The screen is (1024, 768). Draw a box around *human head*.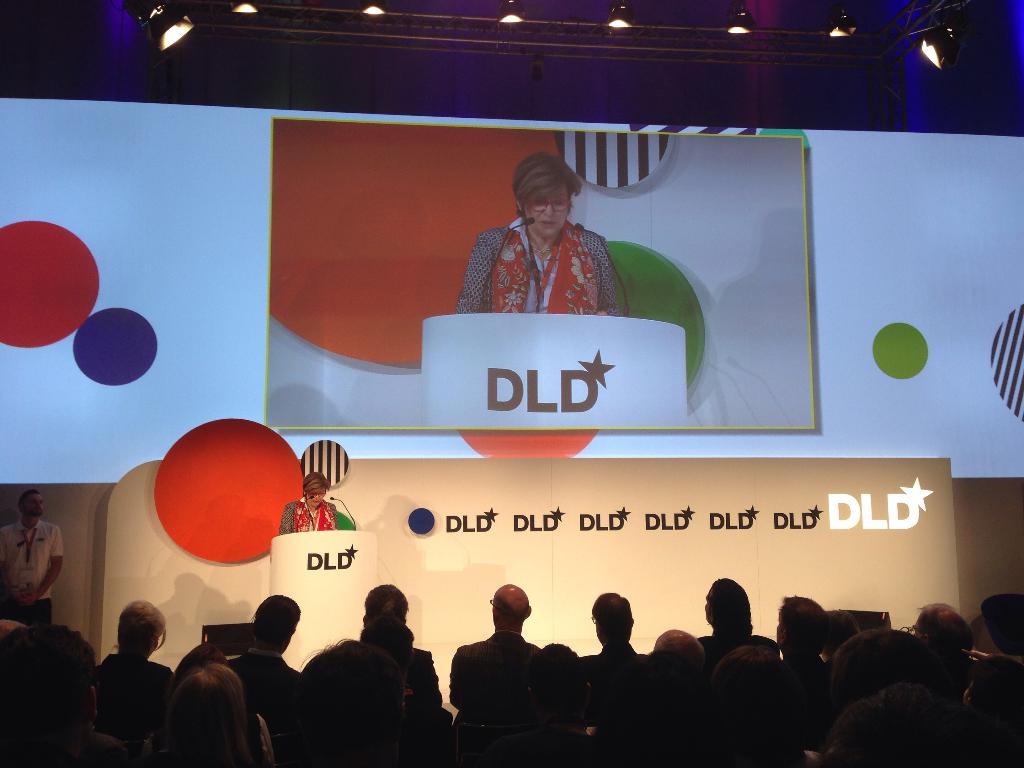
BBox(510, 149, 588, 237).
